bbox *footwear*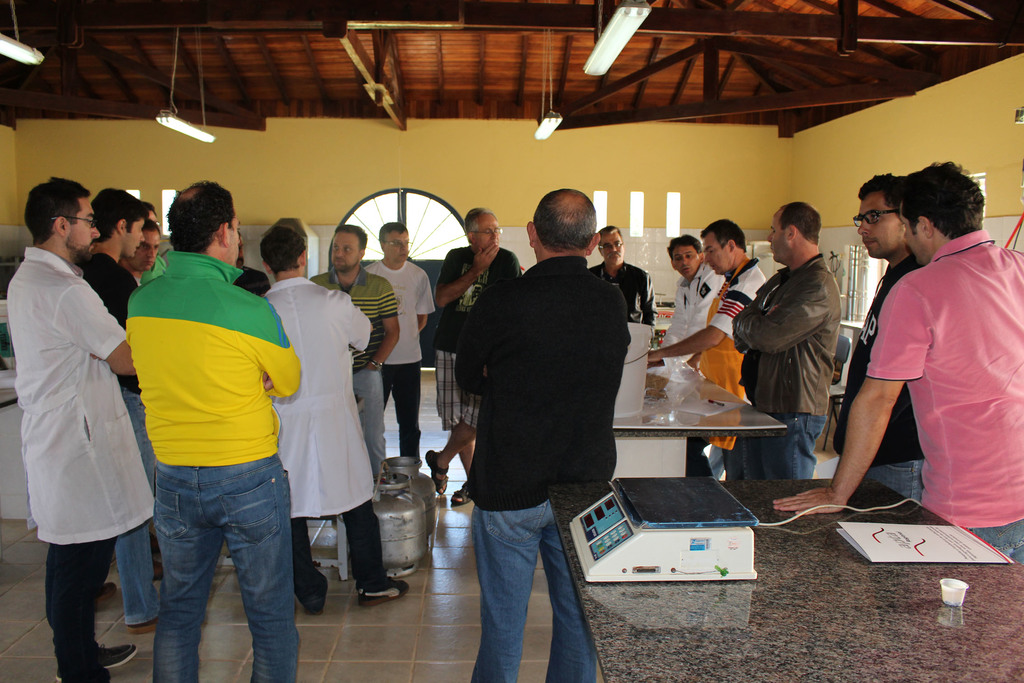
bbox=(148, 534, 161, 555)
